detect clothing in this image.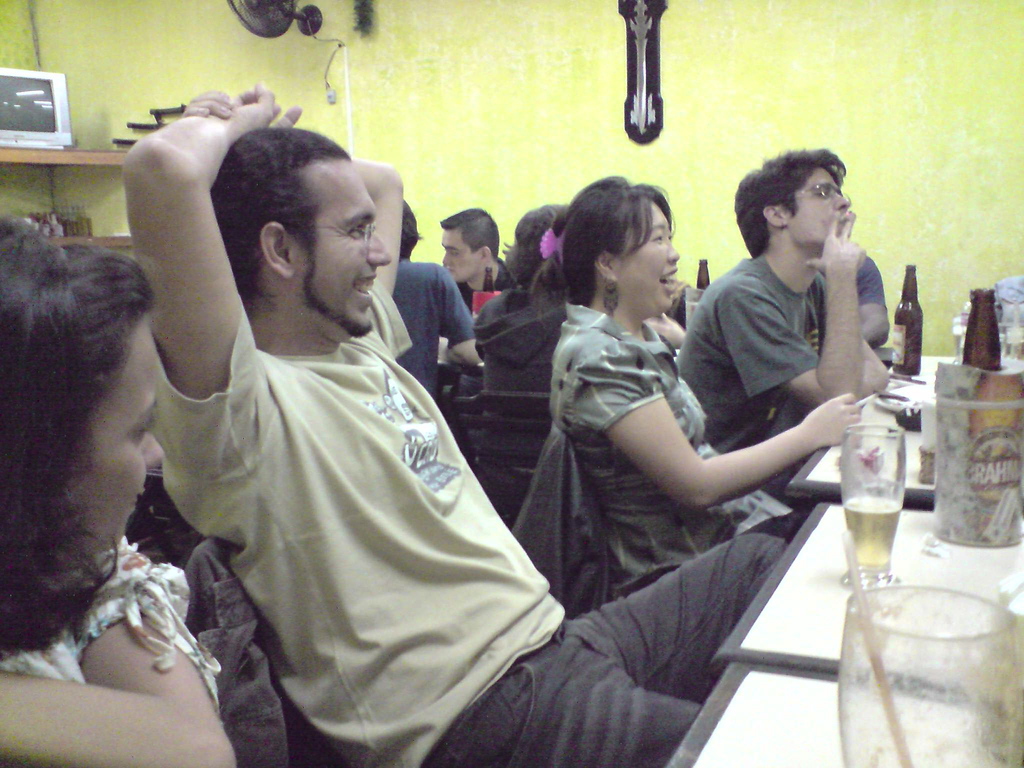
Detection: <bbox>454, 264, 509, 316</bbox>.
